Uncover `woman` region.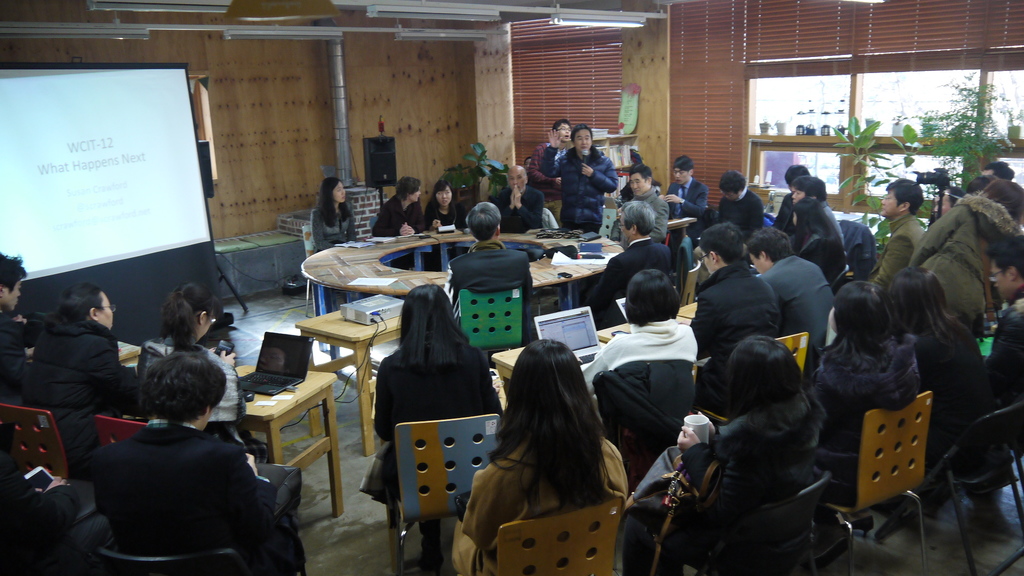
Uncovered: {"x1": 794, "y1": 198, "x2": 856, "y2": 298}.
